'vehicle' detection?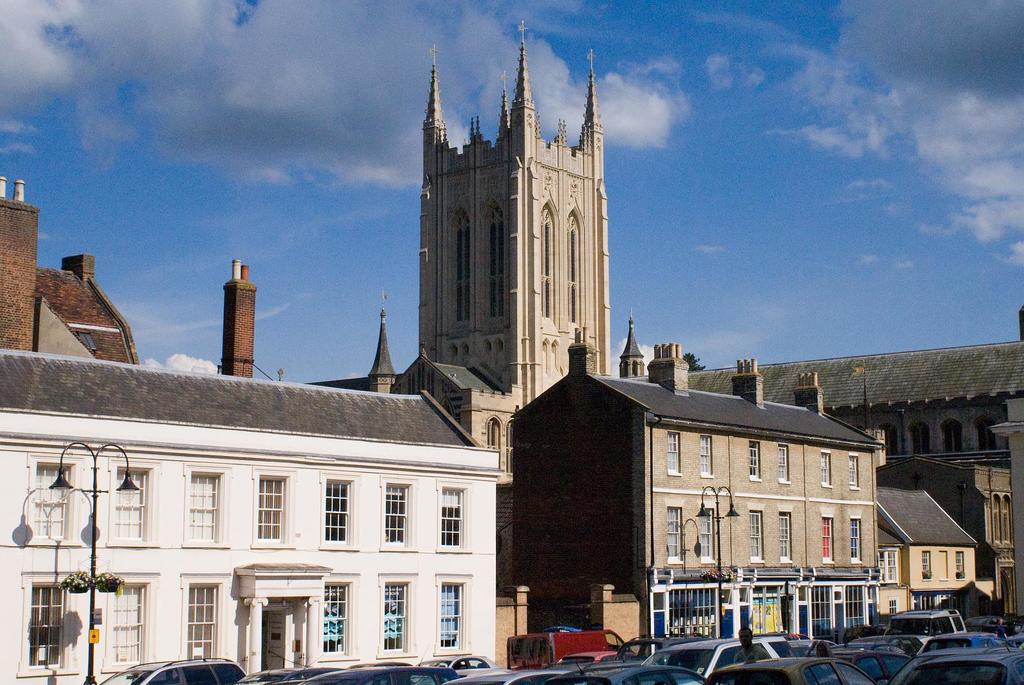
x1=470 y1=668 x2=533 y2=679
